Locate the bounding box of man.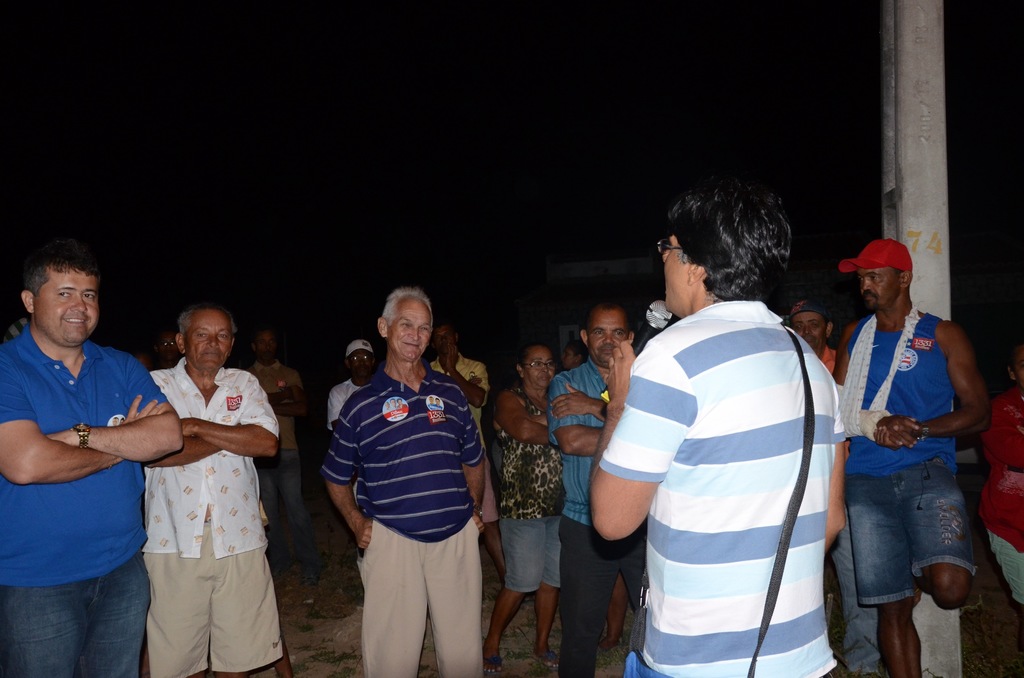
Bounding box: x1=599 y1=280 x2=859 y2=677.
